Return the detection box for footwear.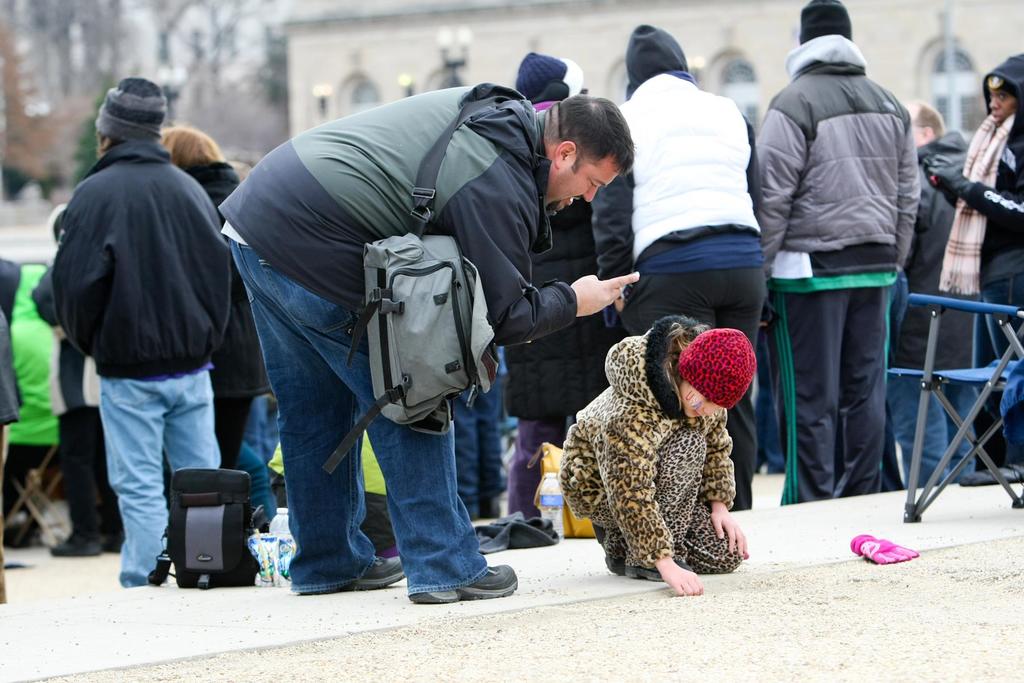
select_region(304, 555, 406, 592).
